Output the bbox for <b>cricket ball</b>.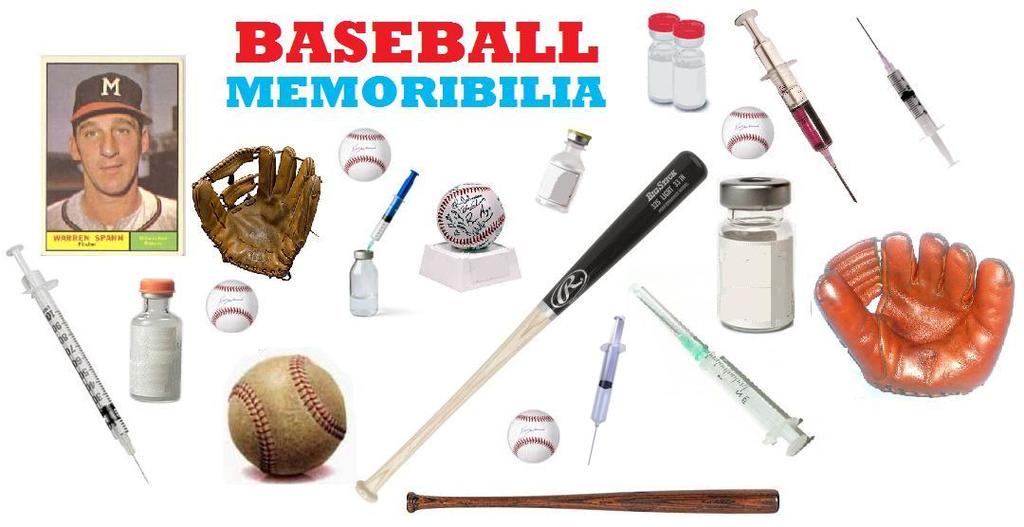
[508, 412, 559, 463].
